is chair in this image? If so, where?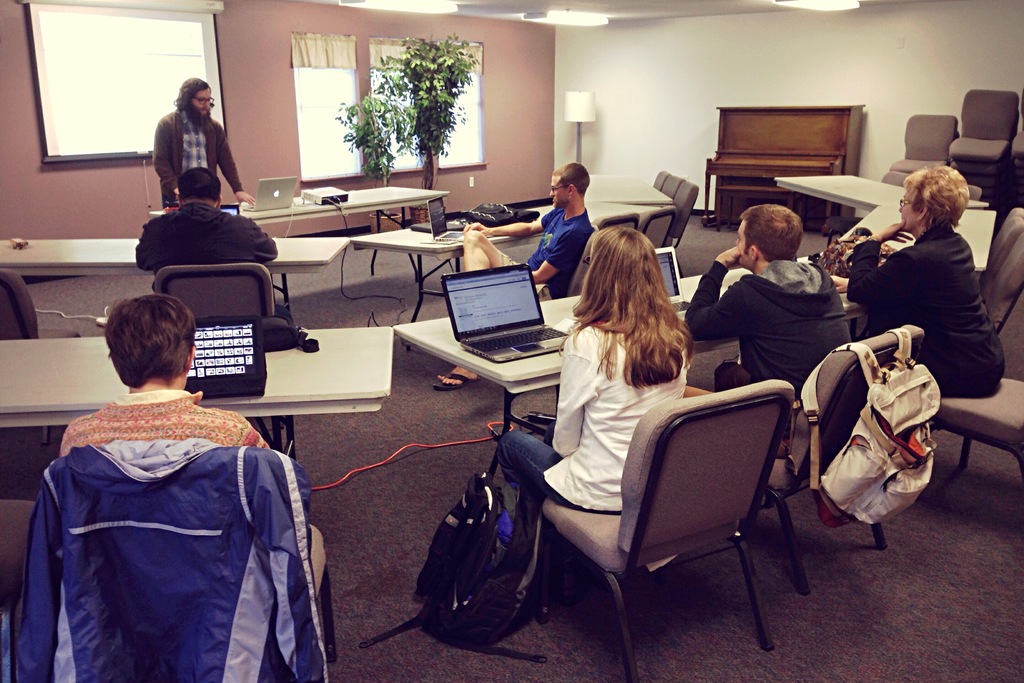
Yes, at (0,495,42,682).
